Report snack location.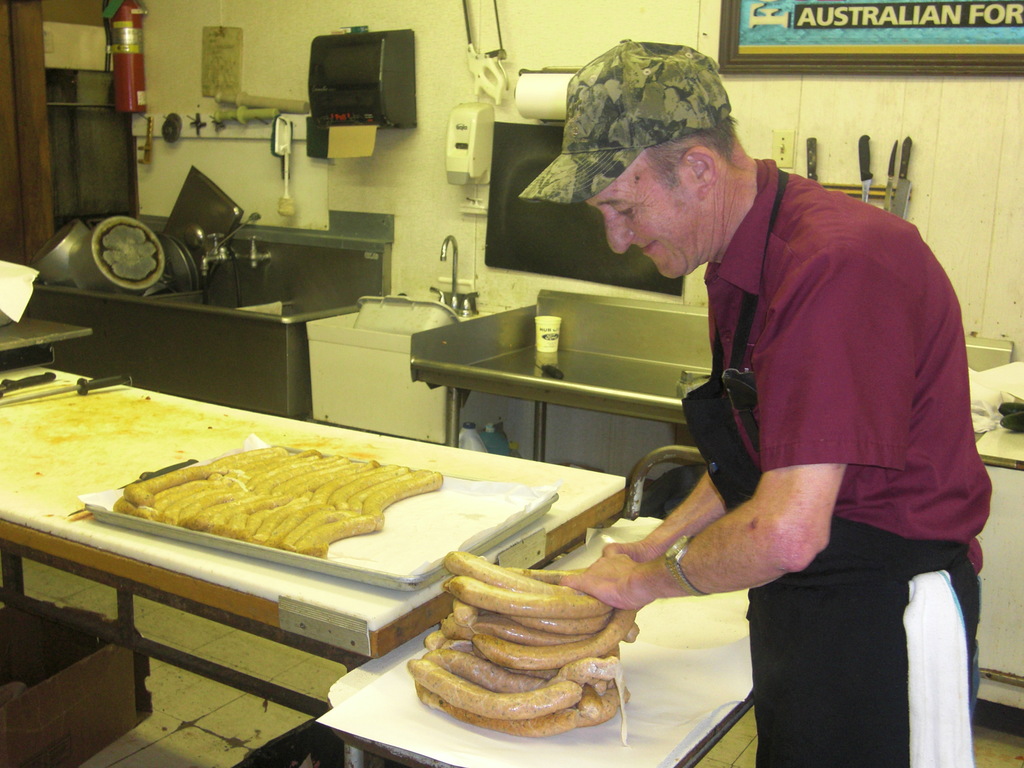
Report: [116,443,451,593].
